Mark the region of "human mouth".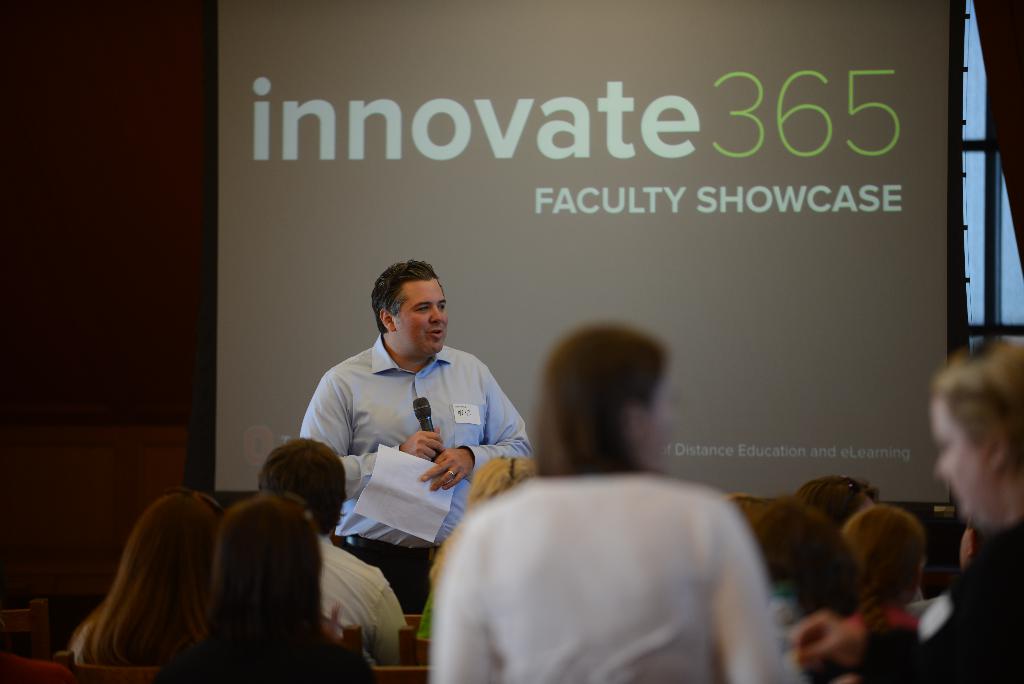
Region: Rect(428, 330, 438, 338).
